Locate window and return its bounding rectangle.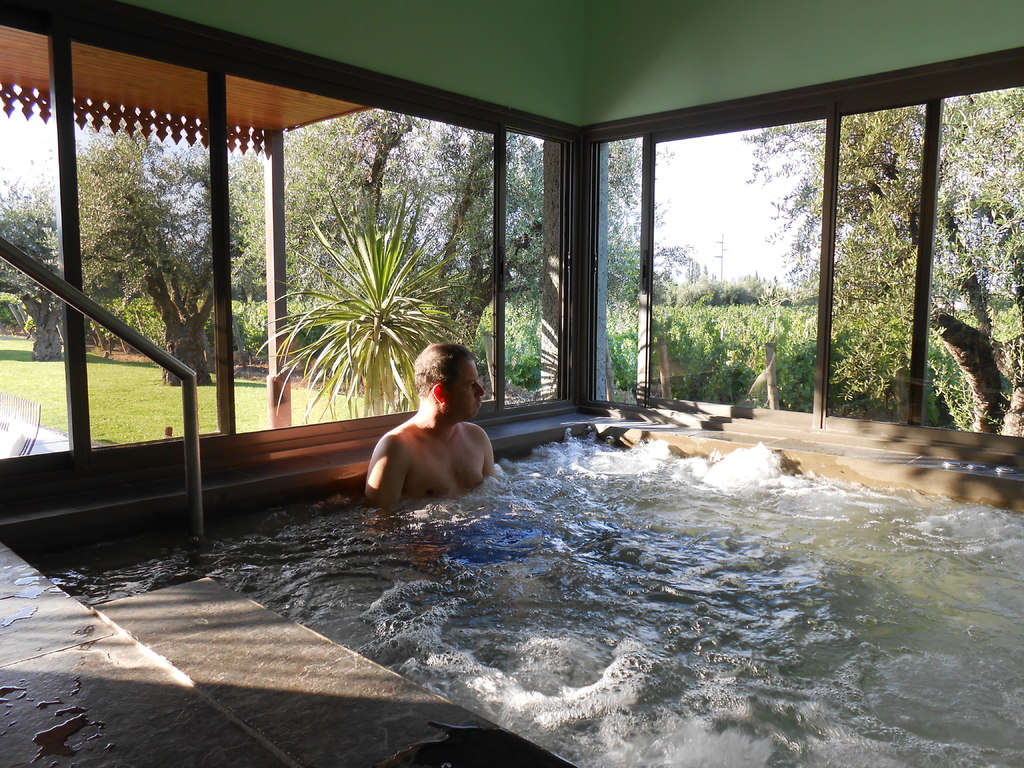
(left=569, top=58, right=906, bottom=420).
